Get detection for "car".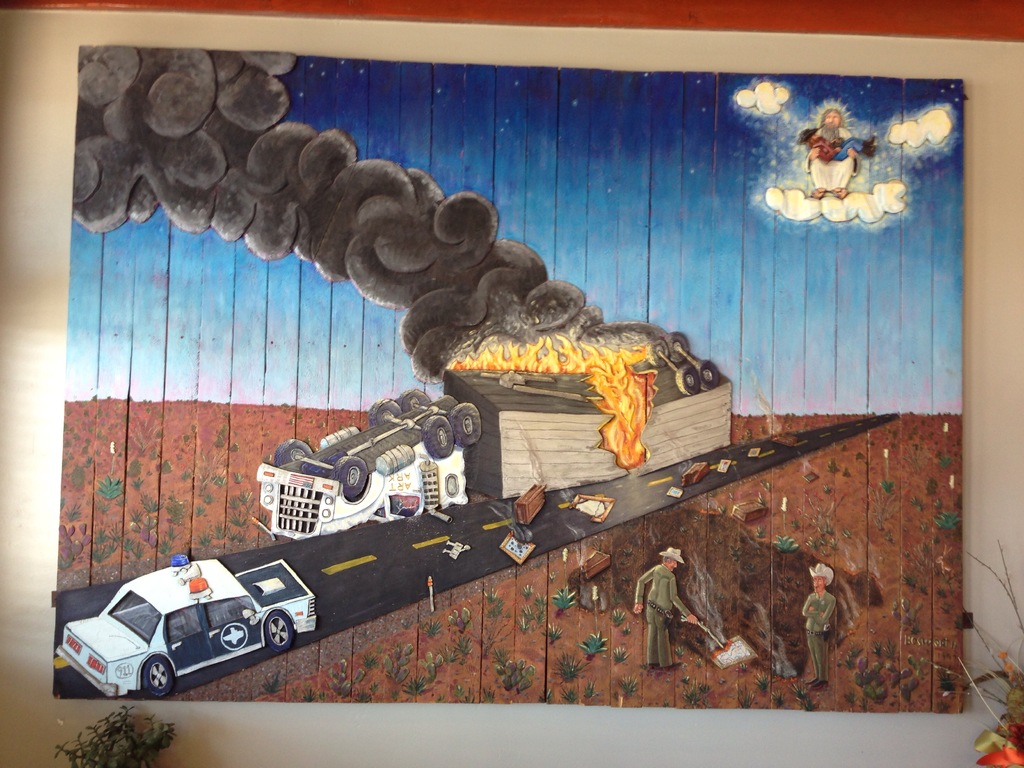
Detection: {"left": 55, "top": 555, "right": 318, "bottom": 702}.
